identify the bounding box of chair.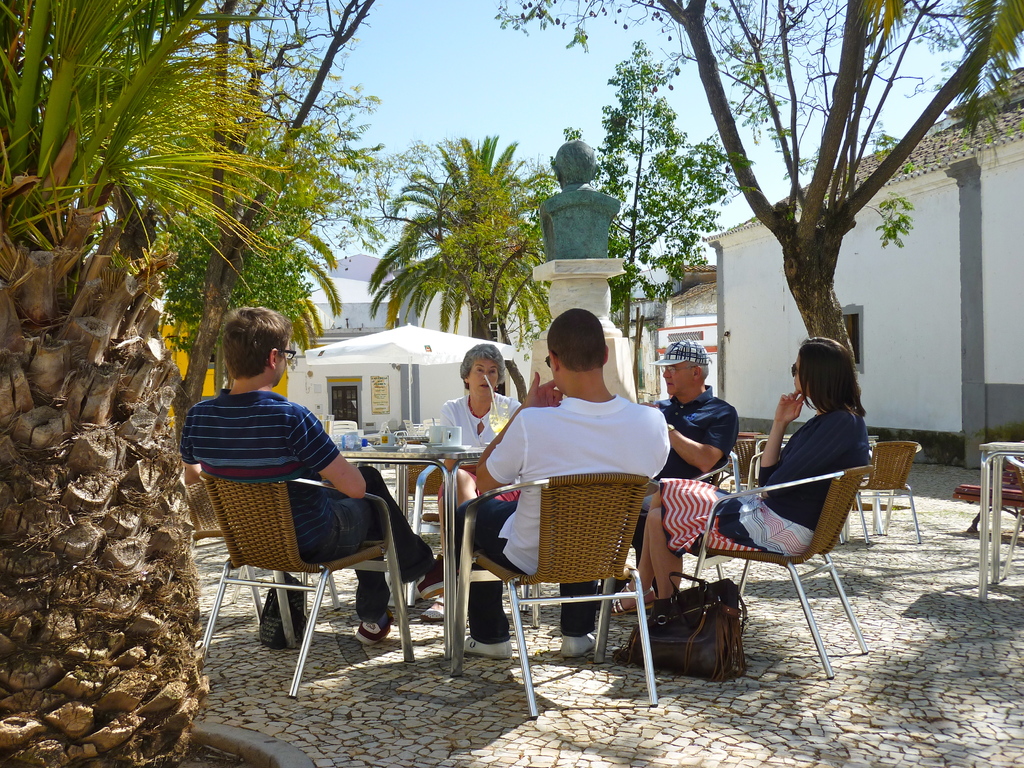
bbox(586, 447, 747, 621).
